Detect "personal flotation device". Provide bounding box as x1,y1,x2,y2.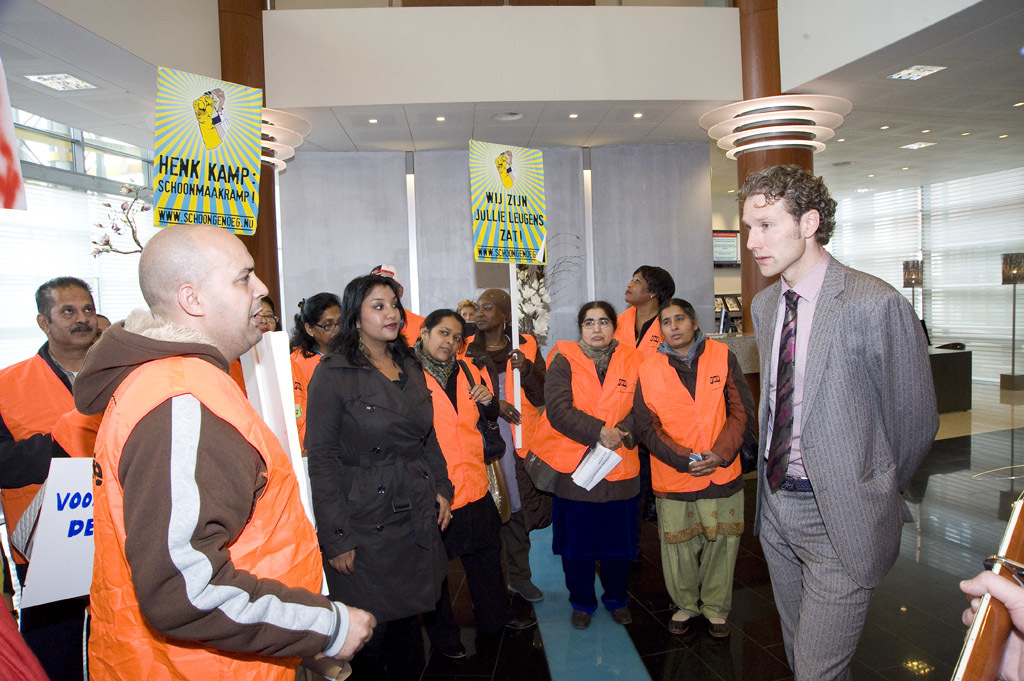
634,335,742,494.
